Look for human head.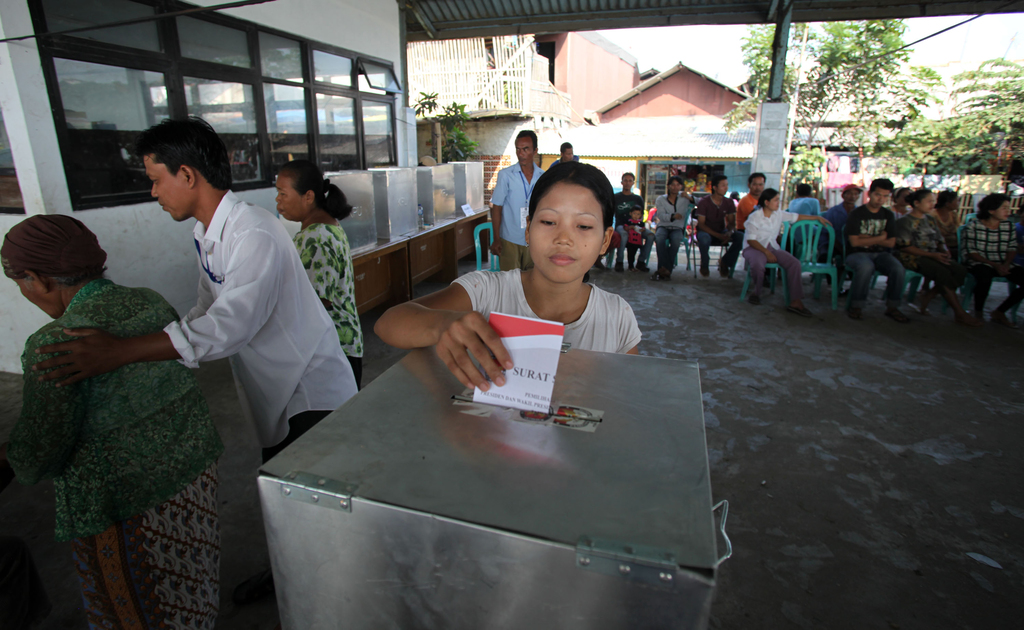
Found: {"left": 621, "top": 172, "right": 637, "bottom": 197}.
